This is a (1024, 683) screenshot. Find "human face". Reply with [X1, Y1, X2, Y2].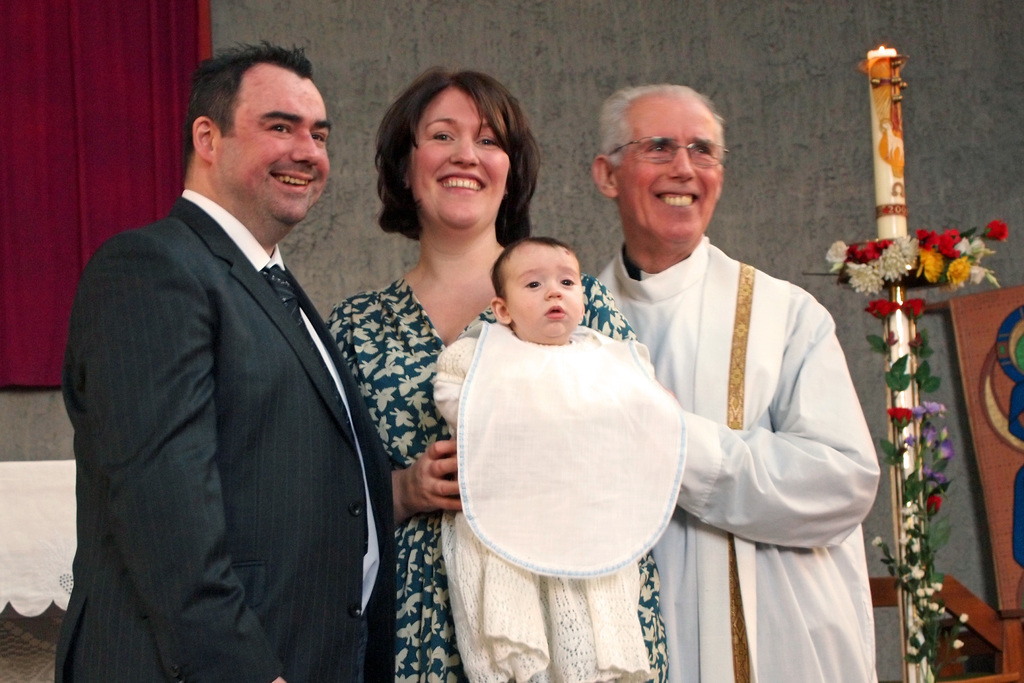
[616, 88, 717, 236].
